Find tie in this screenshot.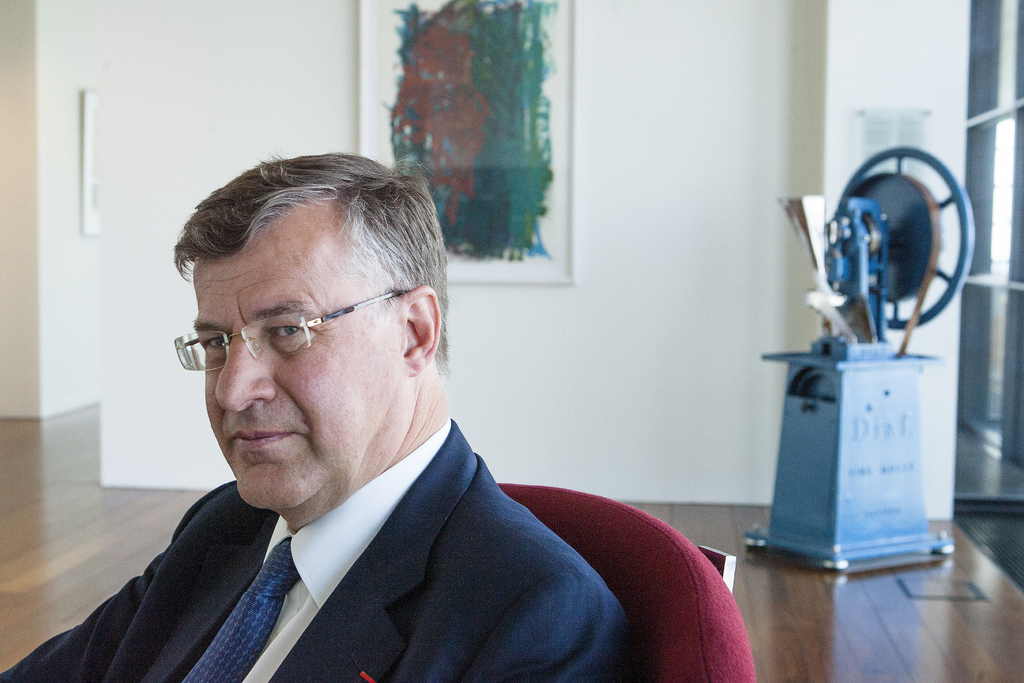
The bounding box for tie is box=[176, 537, 303, 682].
